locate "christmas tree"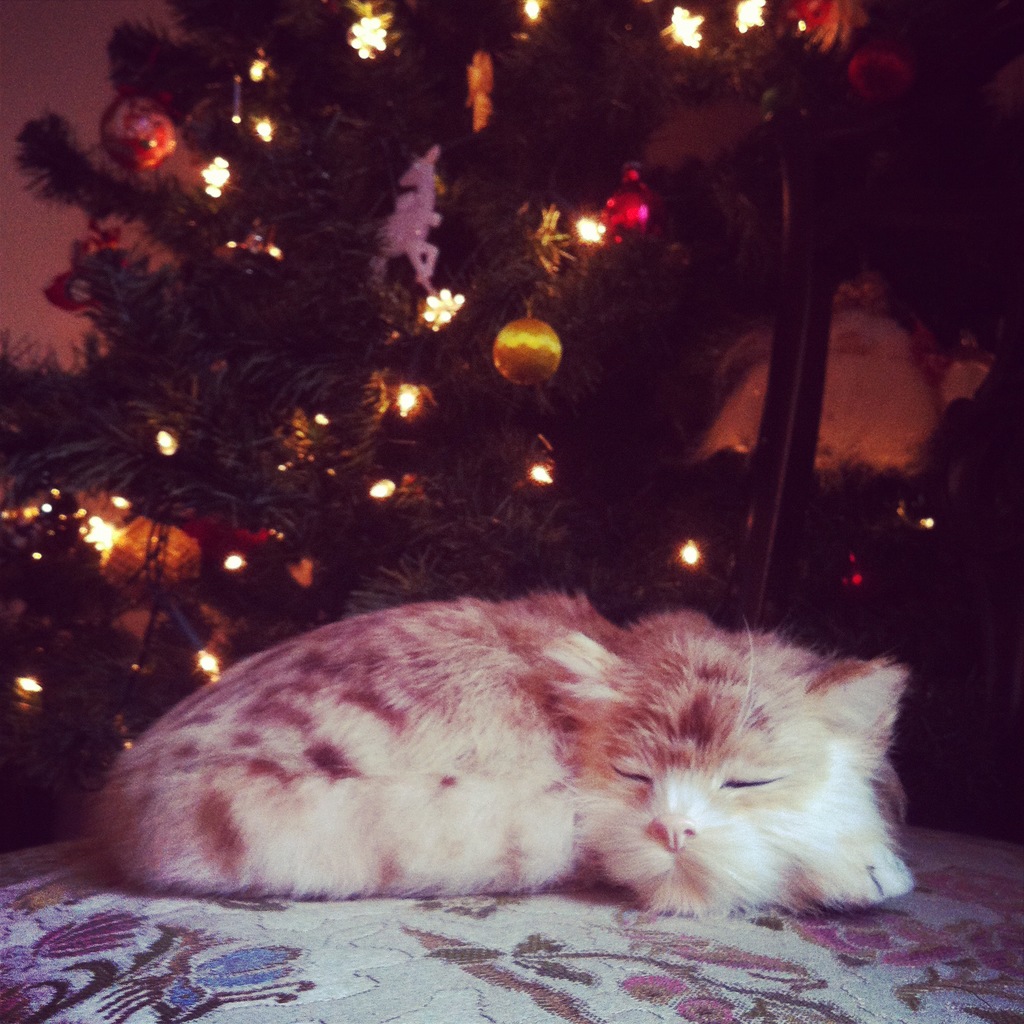
(0, 0, 1023, 842)
